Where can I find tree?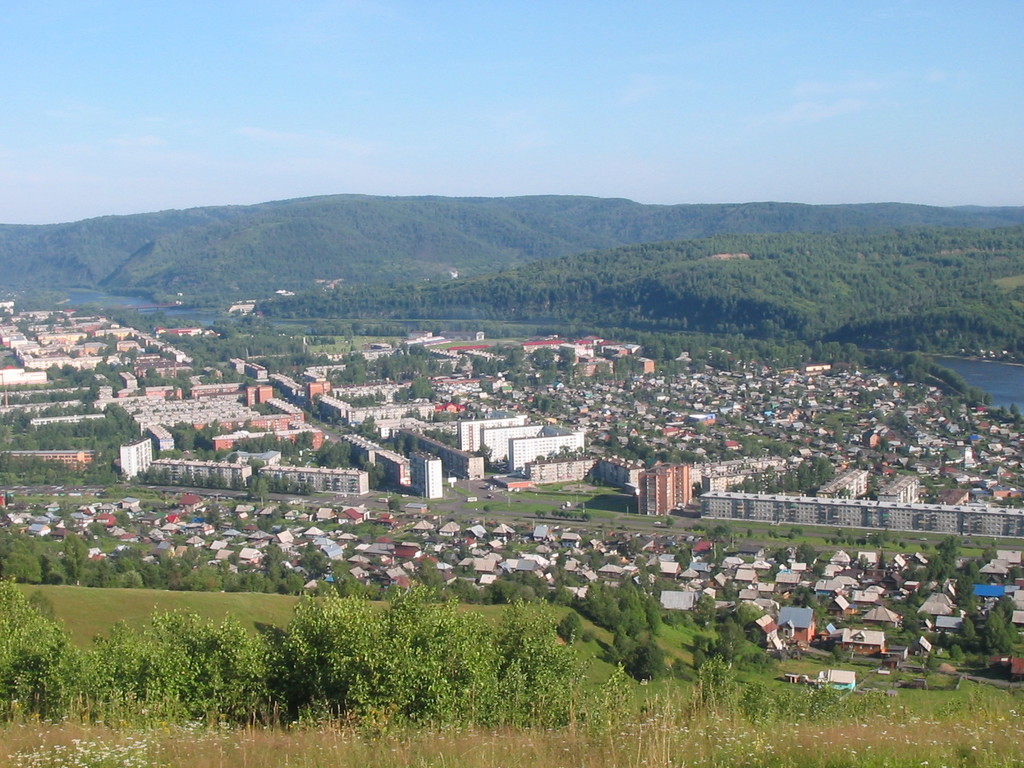
You can find it at (left=737, top=555, right=757, bottom=566).
